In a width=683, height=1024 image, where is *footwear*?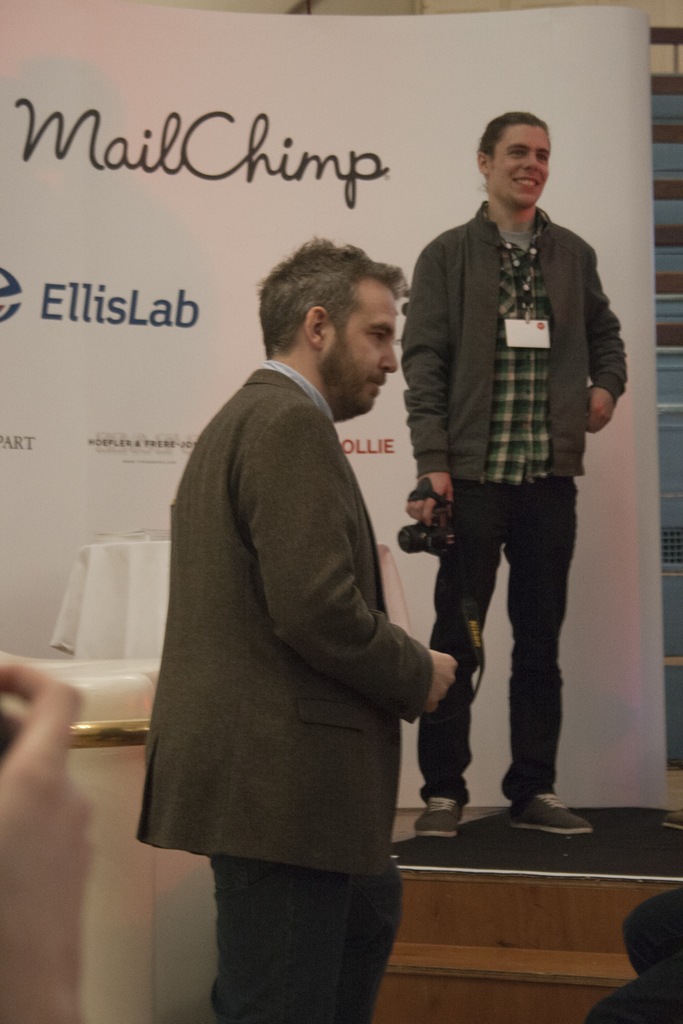
(509, 792, 599, 840).
